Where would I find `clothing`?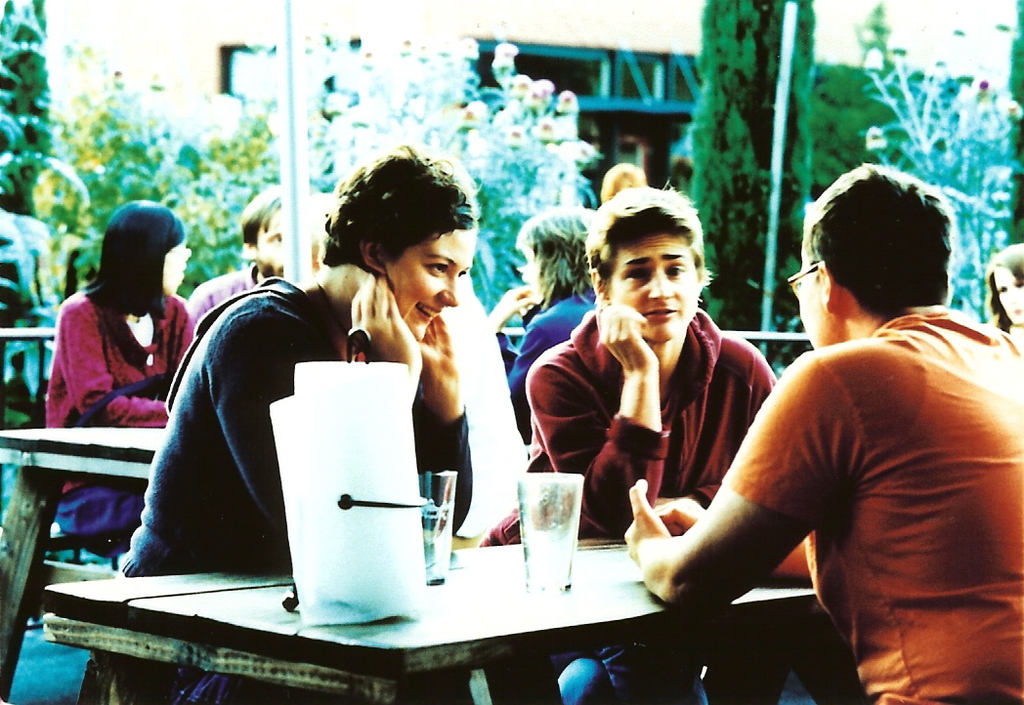
At pyautogui.locateOnScreen(107, 262, 474, 704).
